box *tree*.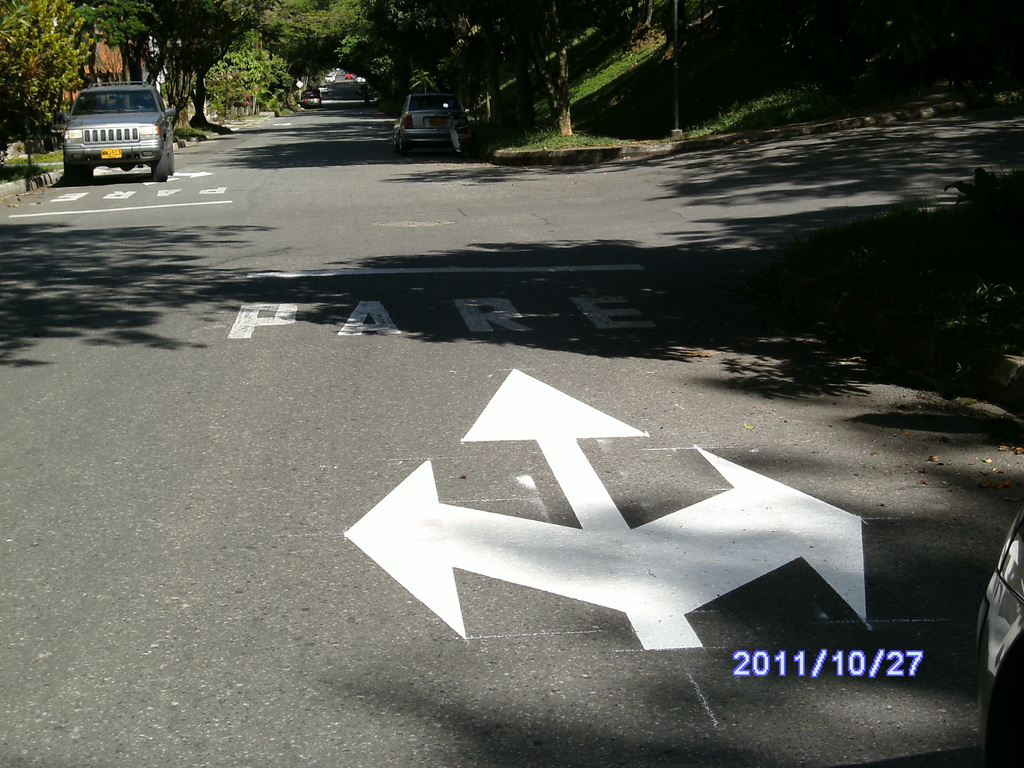
pyautogui.locateOnScreen(186, 44, 298, 117).
